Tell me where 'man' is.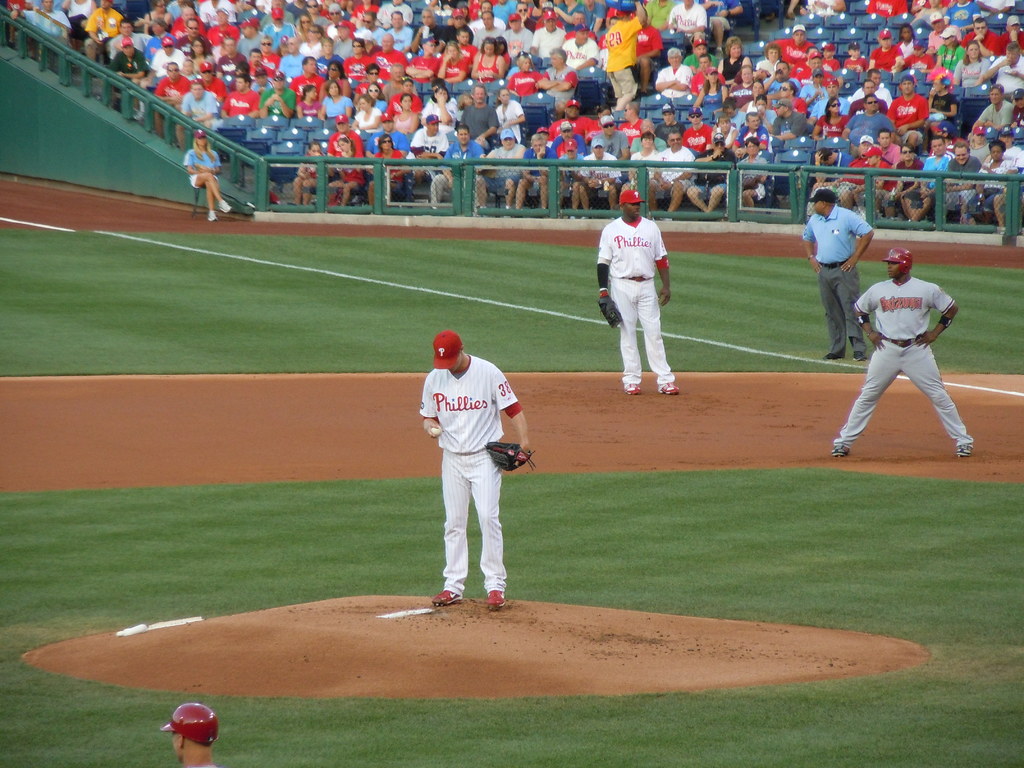
'man' is at bbox=[598, 188, 678, 396].
